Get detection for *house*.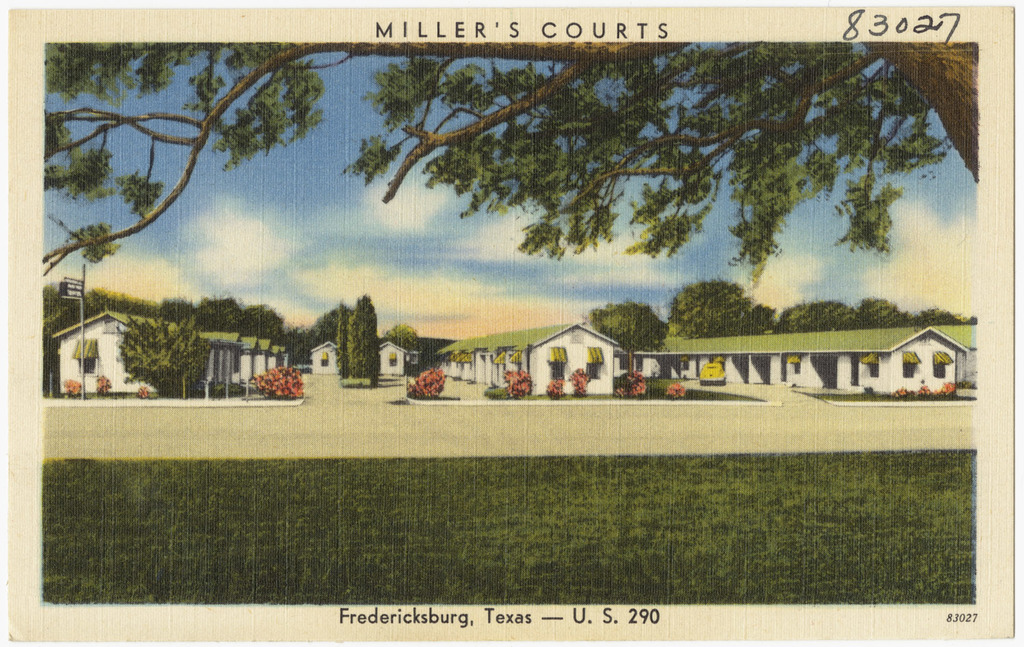
Detection: box(430, 319, 626, 396).
